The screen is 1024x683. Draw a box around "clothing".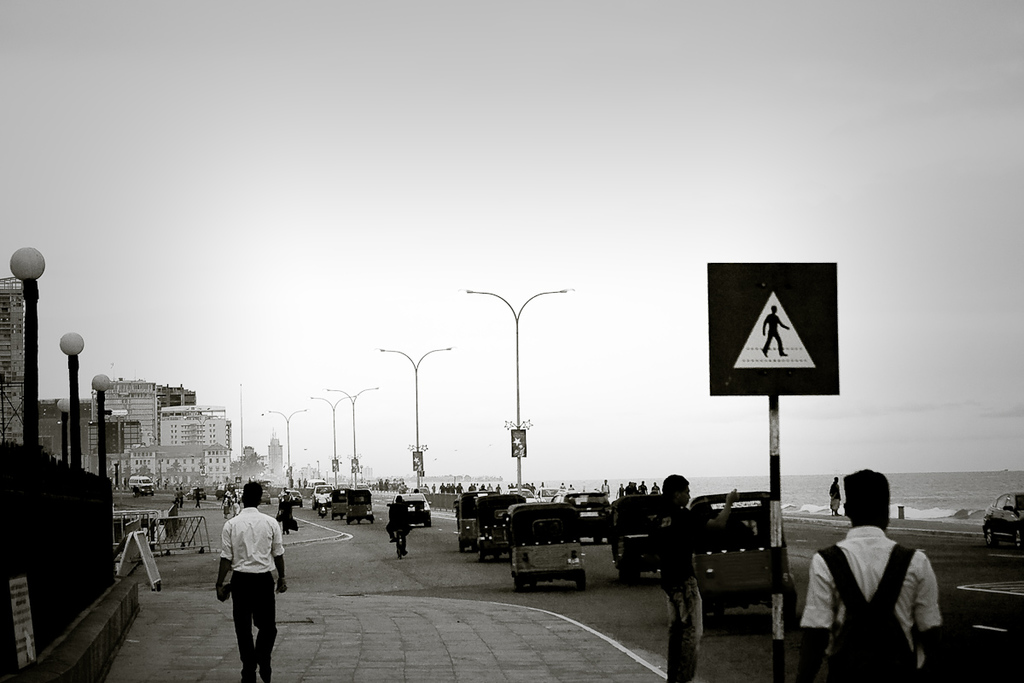
x1=800 y1=512 x2=956 y2=676.
